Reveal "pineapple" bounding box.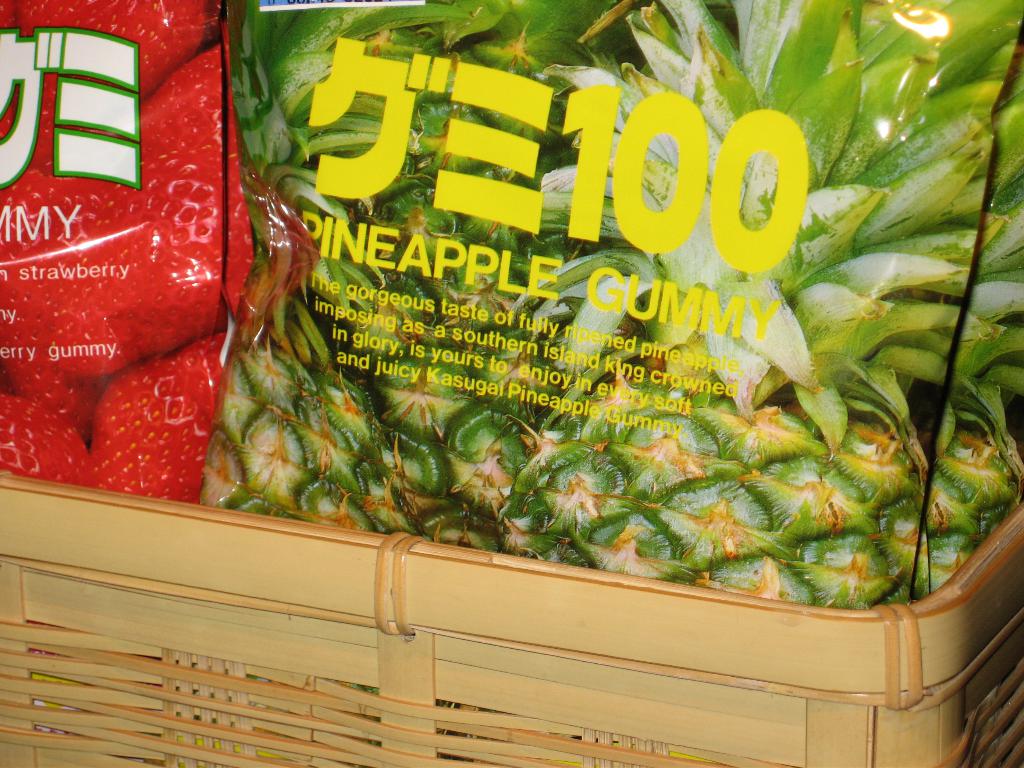
Revealed: locate(511, 0, 1023, 616).
